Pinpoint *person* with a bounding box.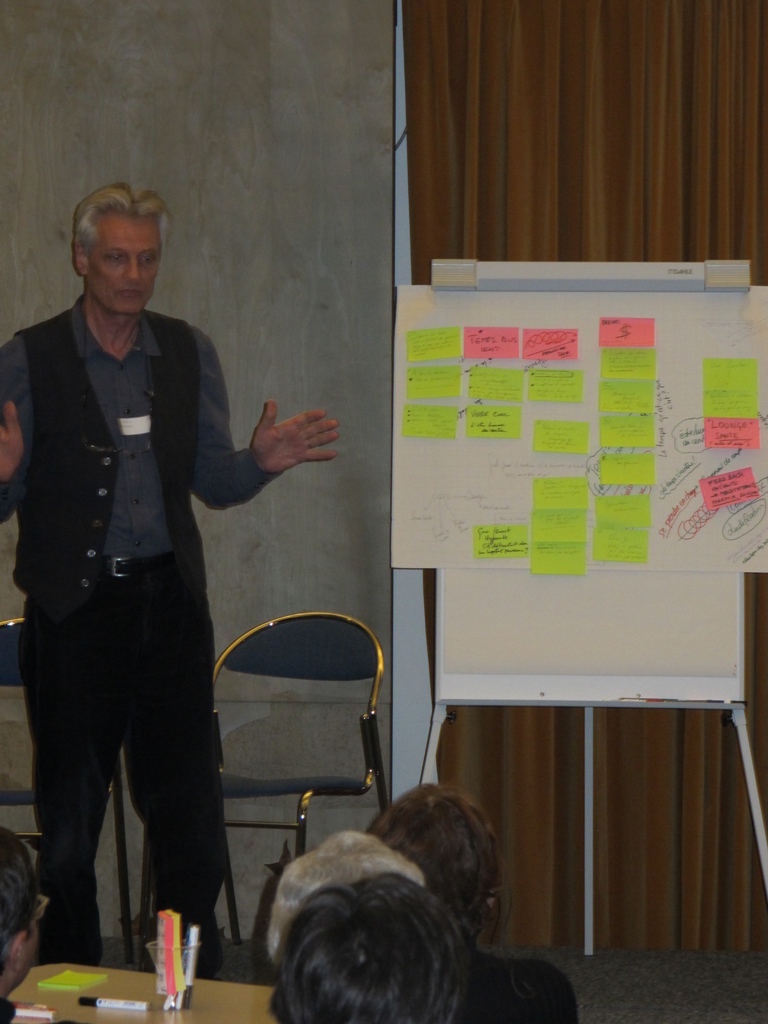
[left=266, top=826, right=437, bottom=972].
